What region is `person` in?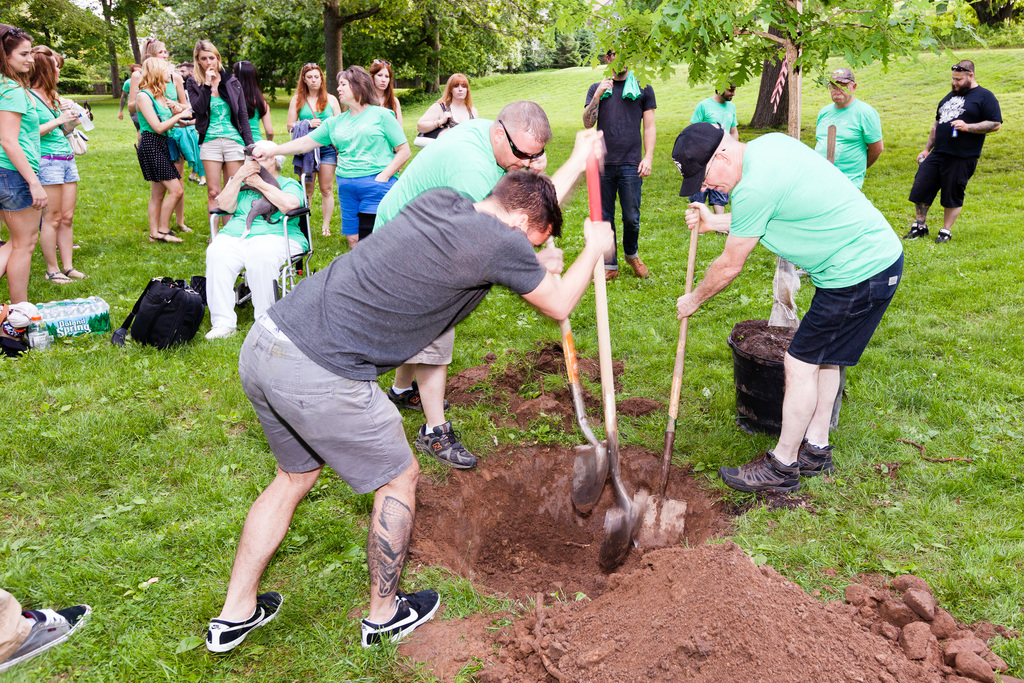
bbox=[367, 99, 605, 470].
